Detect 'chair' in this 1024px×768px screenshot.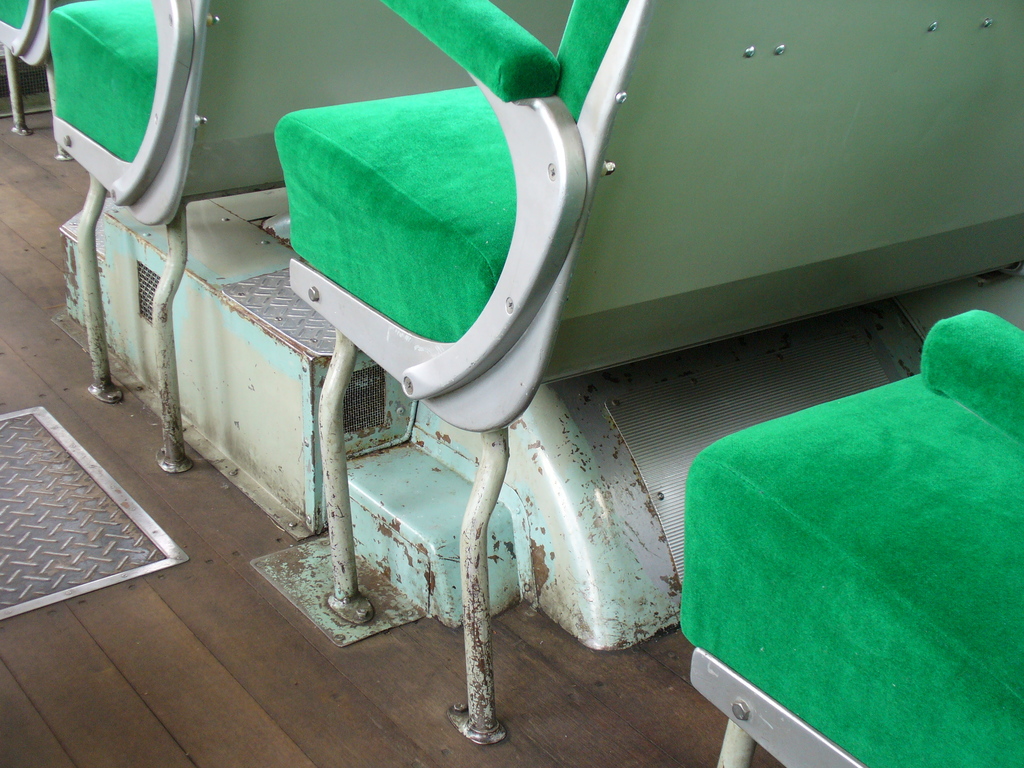
Detection: bbox(675, 307, 1023, 767).
